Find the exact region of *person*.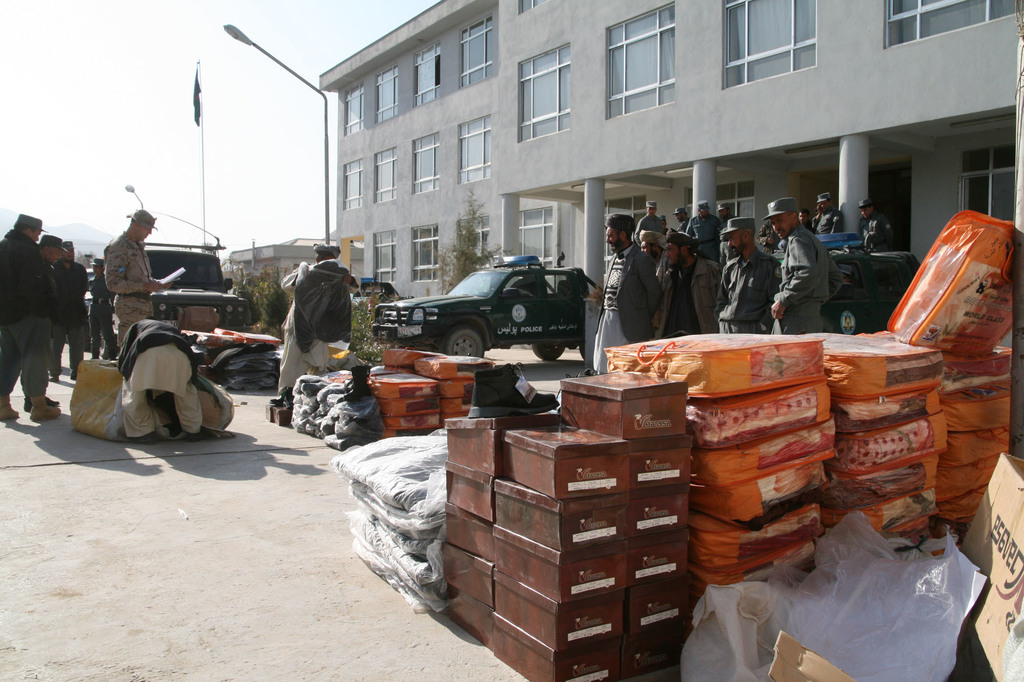
Exact region: <box>719,212,771,339</box>.
